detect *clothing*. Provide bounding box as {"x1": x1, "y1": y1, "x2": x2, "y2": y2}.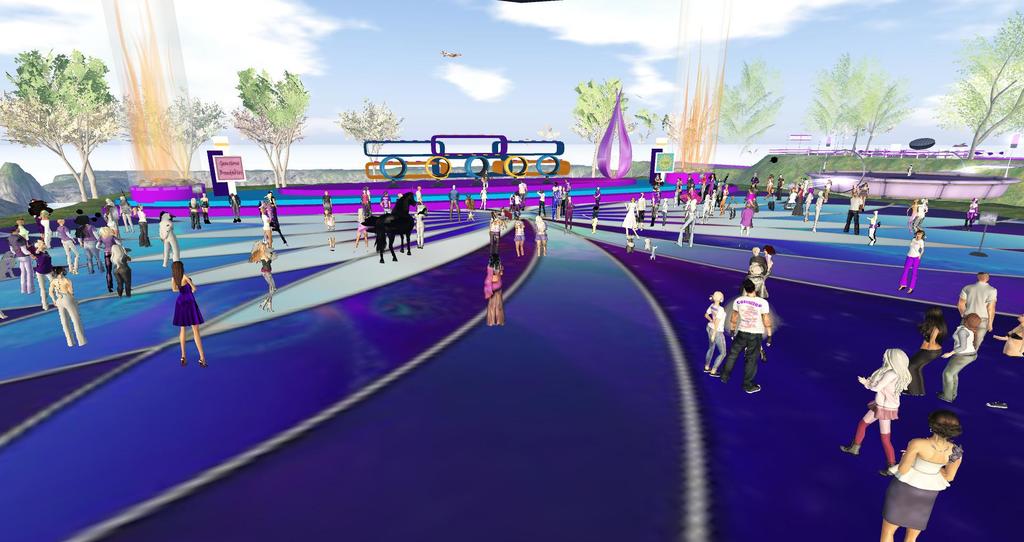
{"x1": 842, "y1": 198, "x2": 858, "y2": 233}.
